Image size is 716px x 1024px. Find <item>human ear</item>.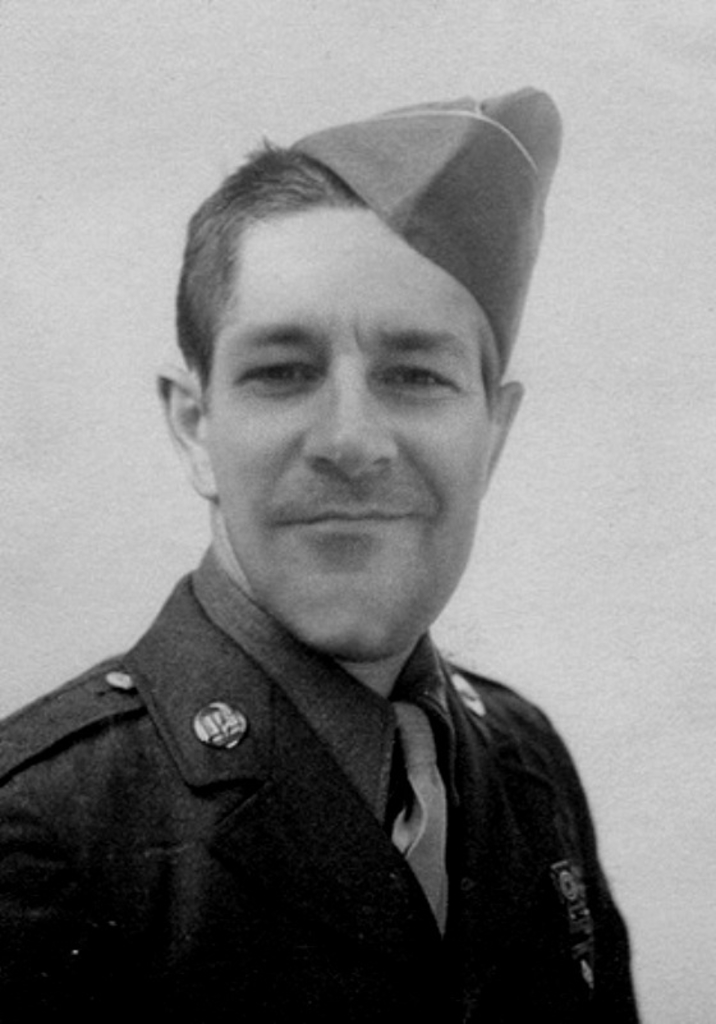
[x1=160, y1=363, x2=211, y2=497].
